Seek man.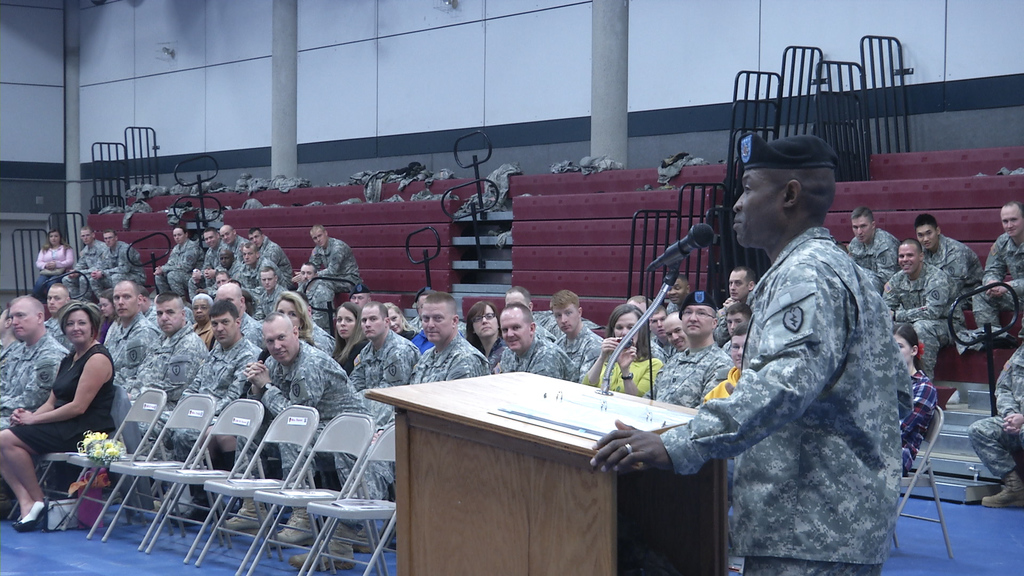
[left=485, top=303, right=579, bottom=388].
